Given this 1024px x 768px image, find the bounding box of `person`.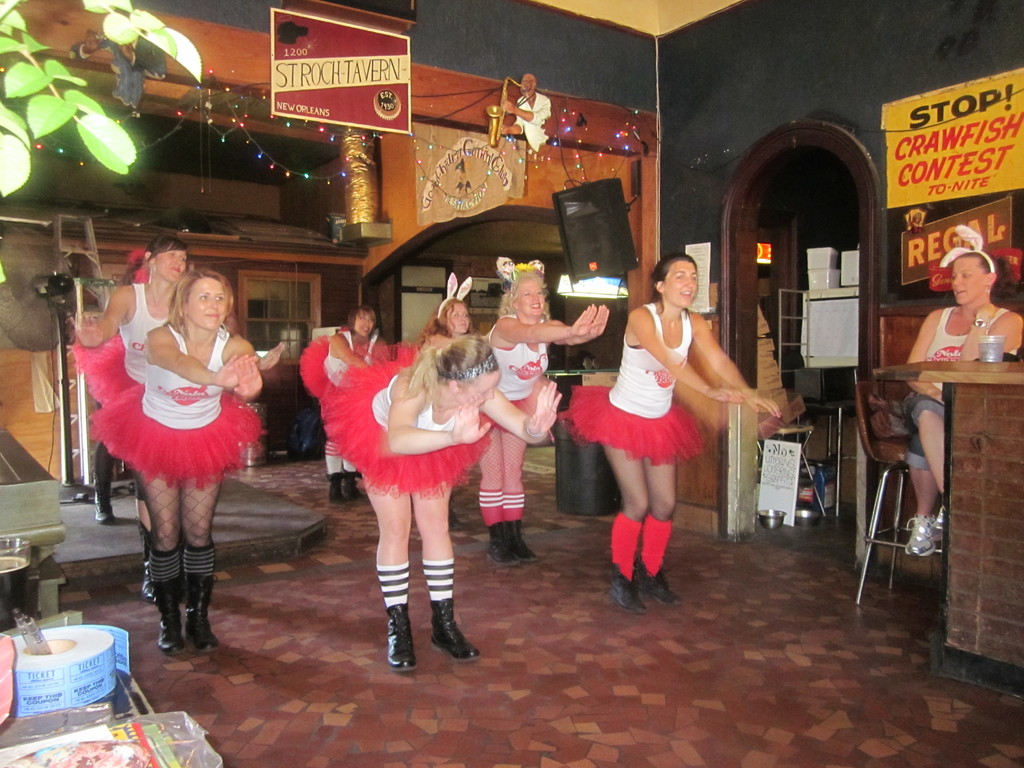
53:225:214:602.
